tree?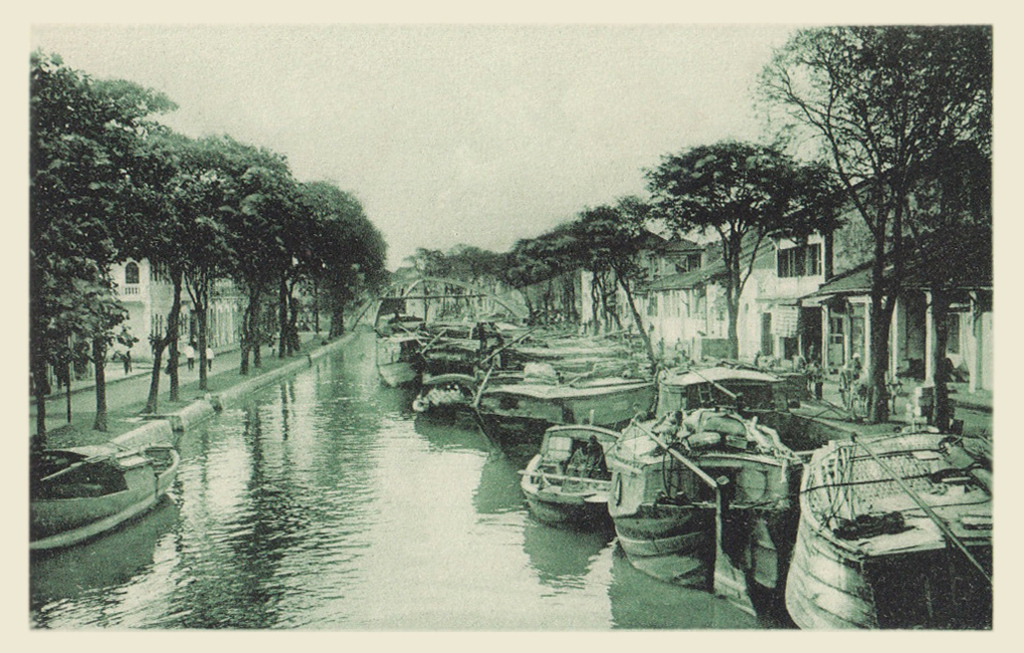
(left=583, top=195, right=649, bottom=344)
